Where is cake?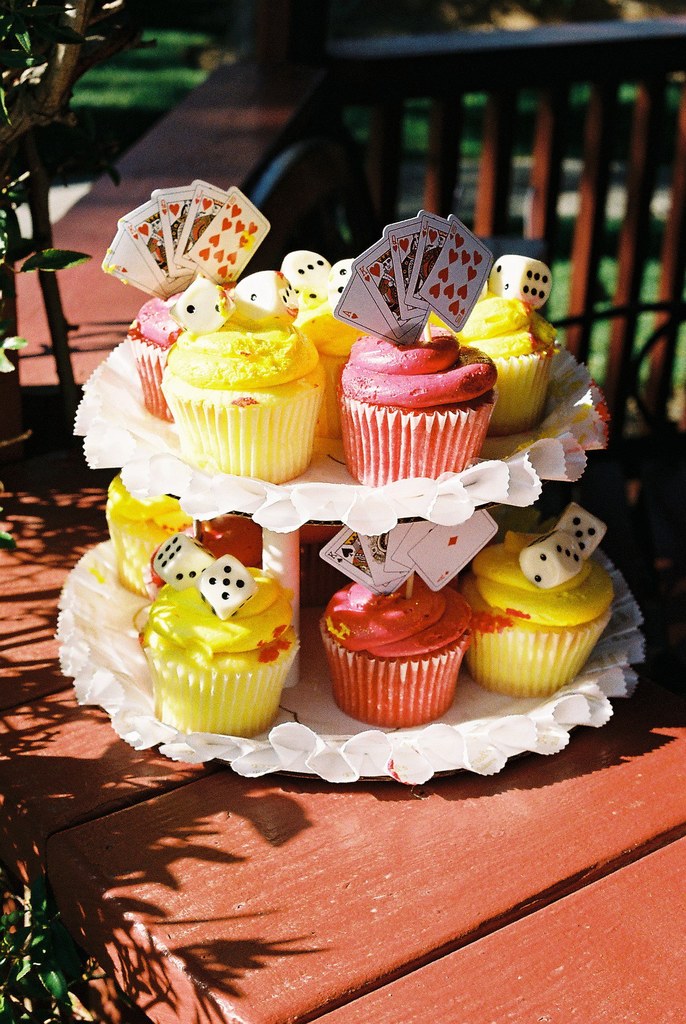
314/574/482/733.
